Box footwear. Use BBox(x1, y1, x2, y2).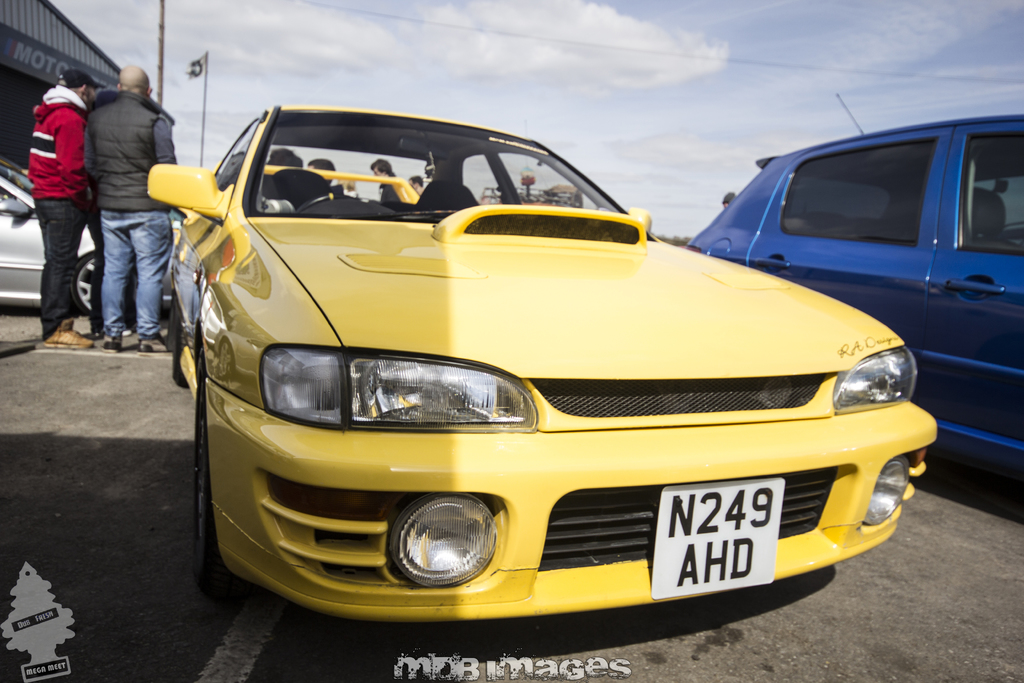
BBox(100, 334, 122, 354).
